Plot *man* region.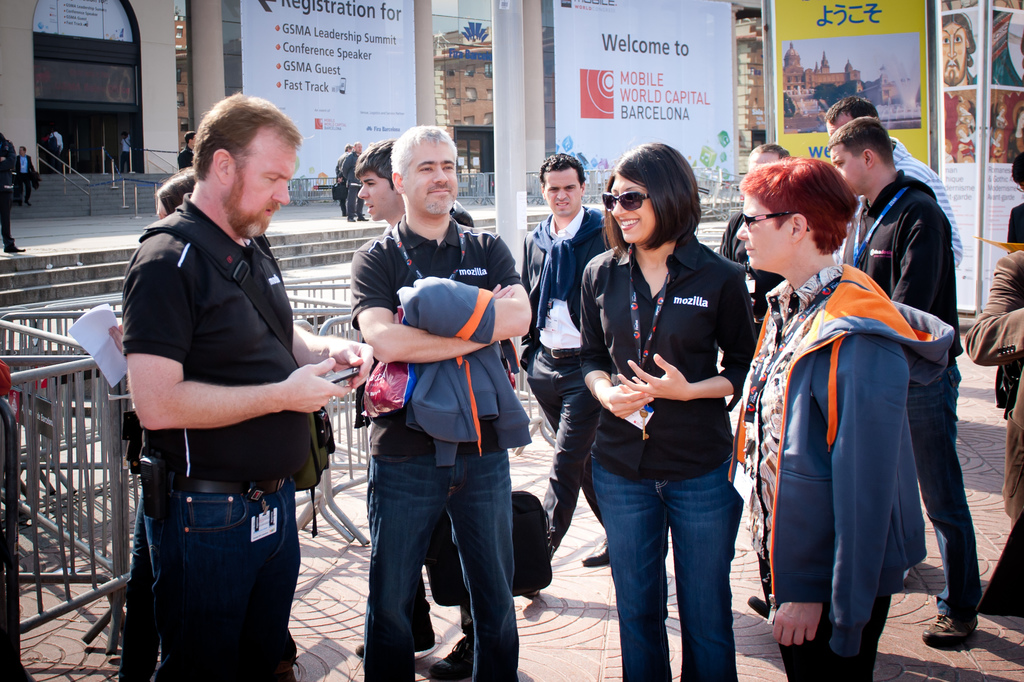
Plotted at (x1=940, y1=15, x2=977, y2=87).
